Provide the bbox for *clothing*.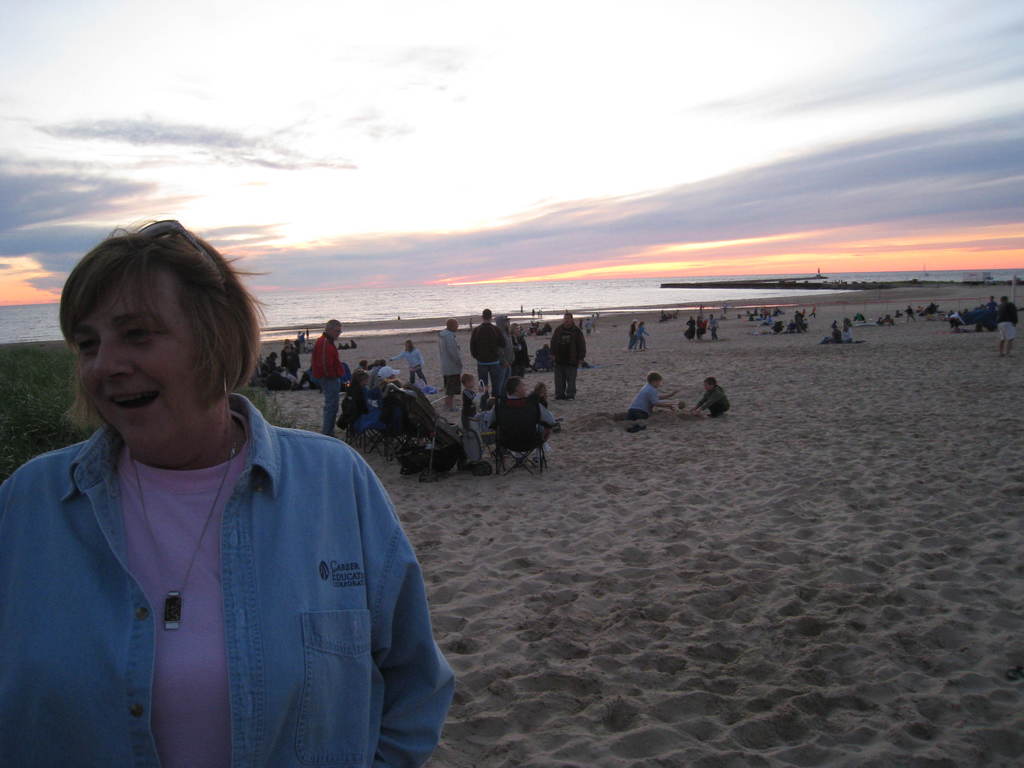
x1=501 y1=395 x2=541 y2=451.
